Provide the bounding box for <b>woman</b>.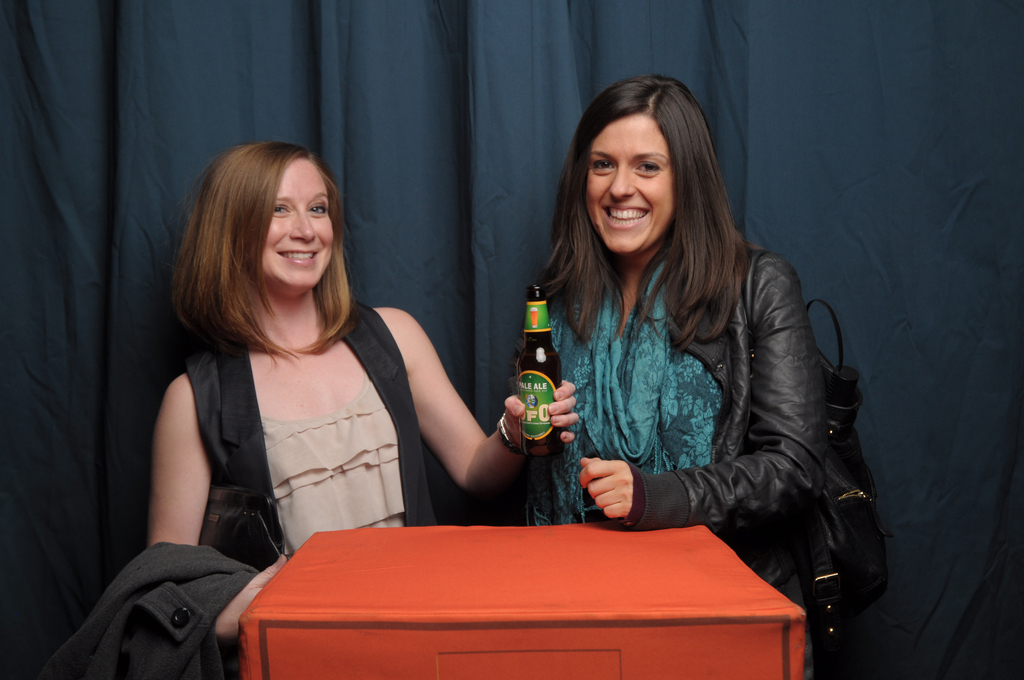
bbox=(503, 76, 888, 667).
